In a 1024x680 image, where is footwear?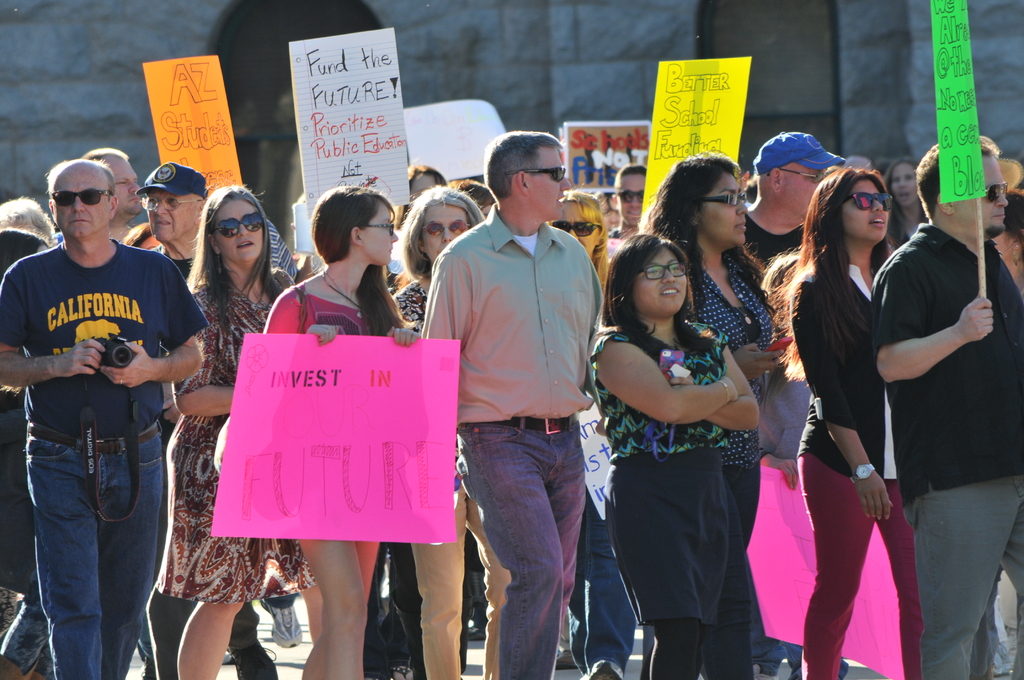
box(591, 656, 623, 679).
